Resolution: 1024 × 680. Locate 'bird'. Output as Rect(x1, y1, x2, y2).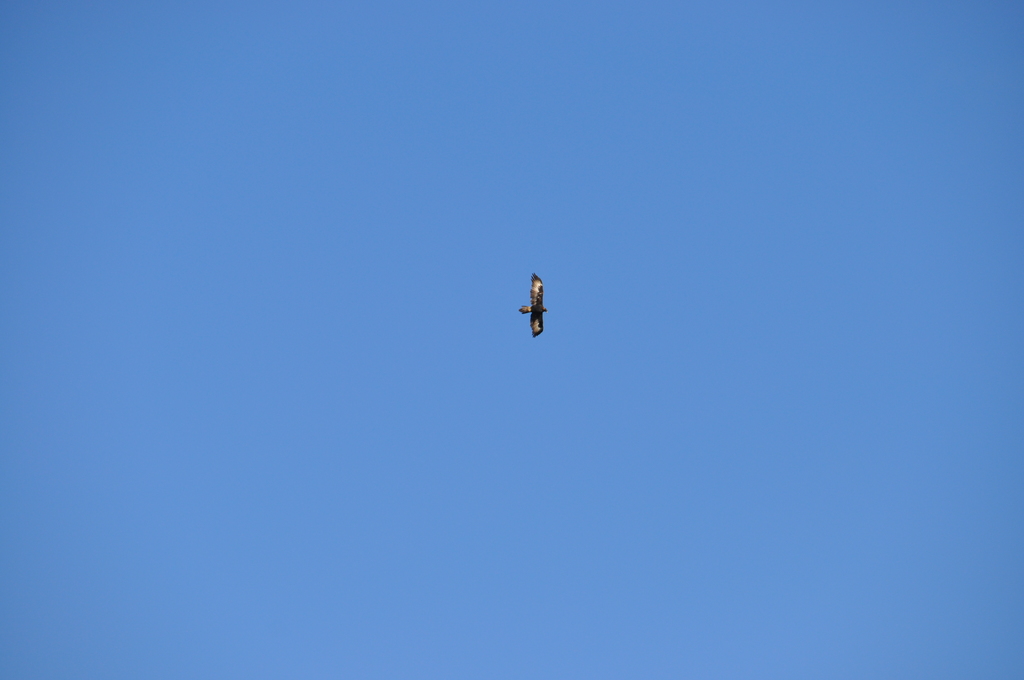
Rect(516, 273, 548, 339).
